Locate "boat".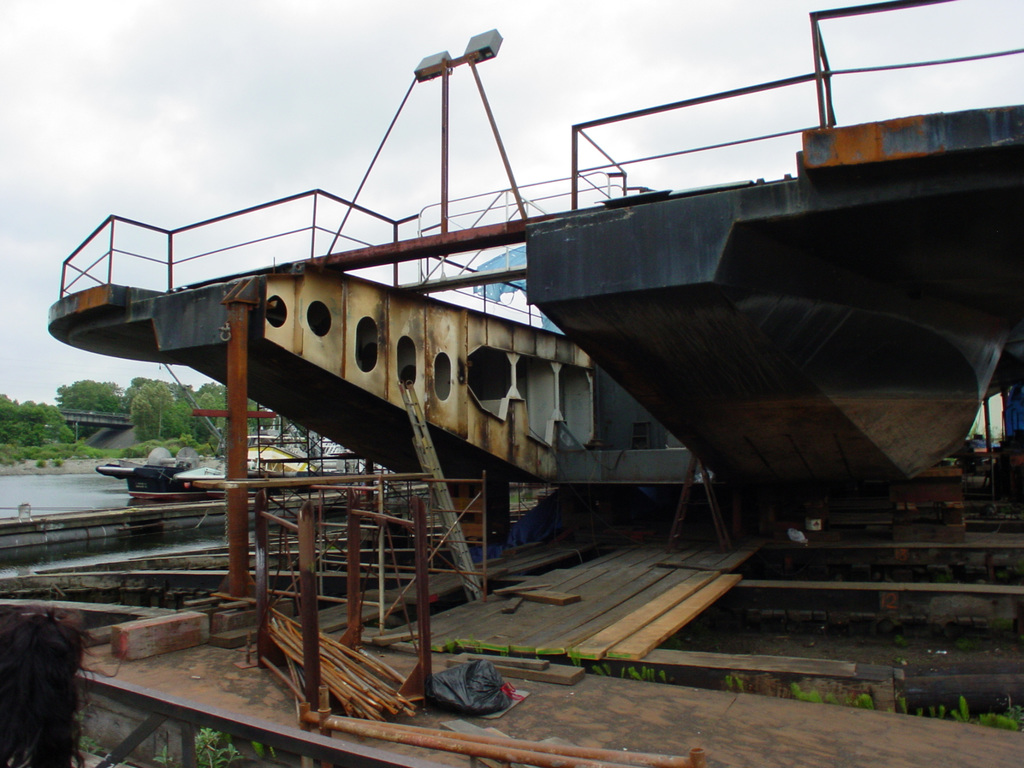
Bounding box: left=91, top=458, right=277, bottom=502.
